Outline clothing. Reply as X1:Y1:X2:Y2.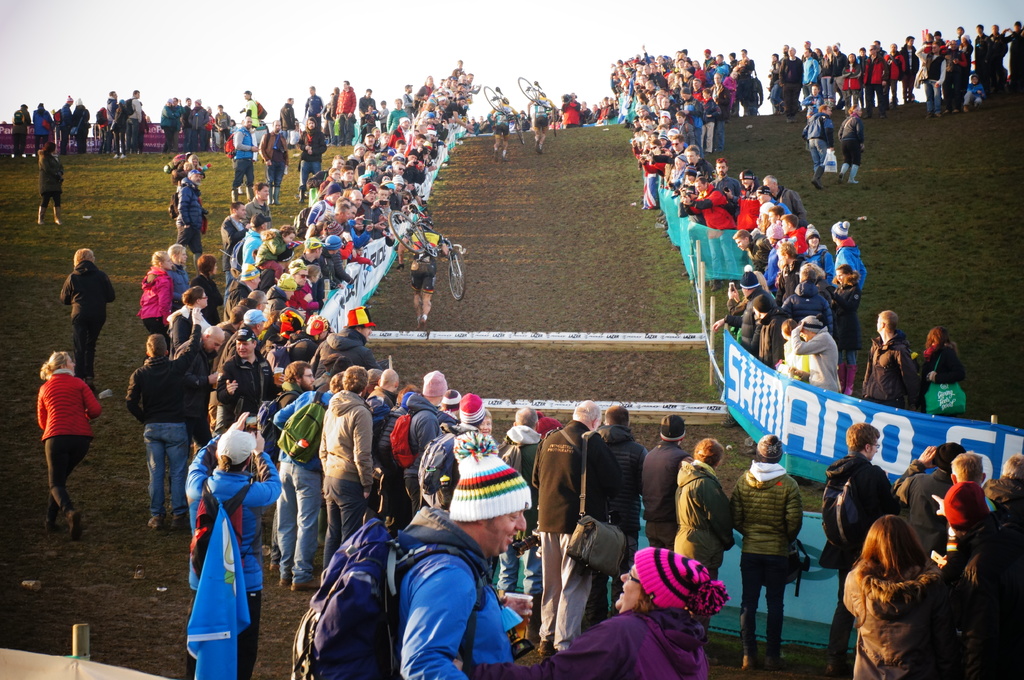
294:125:323:208.
